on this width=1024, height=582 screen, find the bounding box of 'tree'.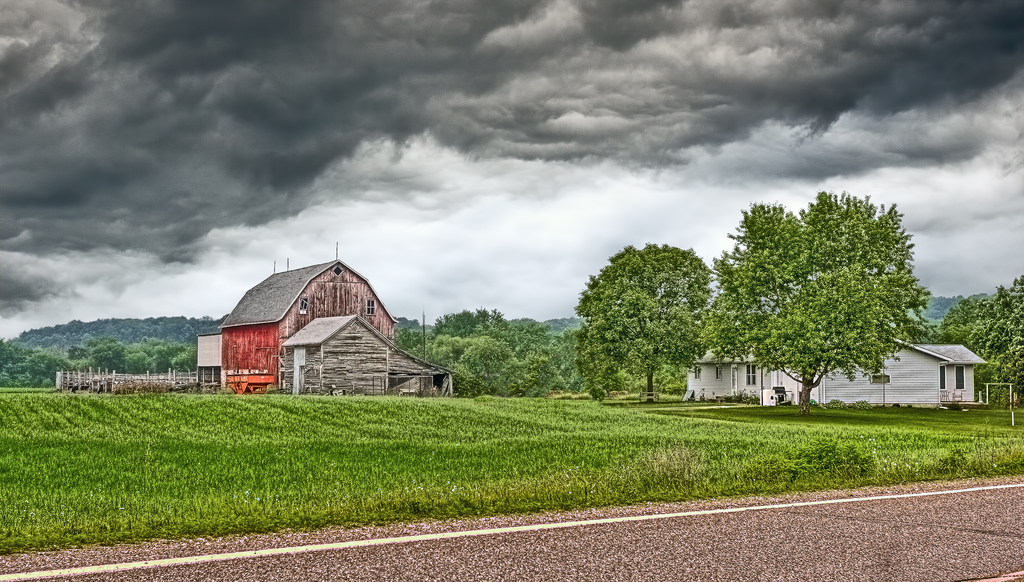
Bounding box: bbox(656, 196, 959, 434).
